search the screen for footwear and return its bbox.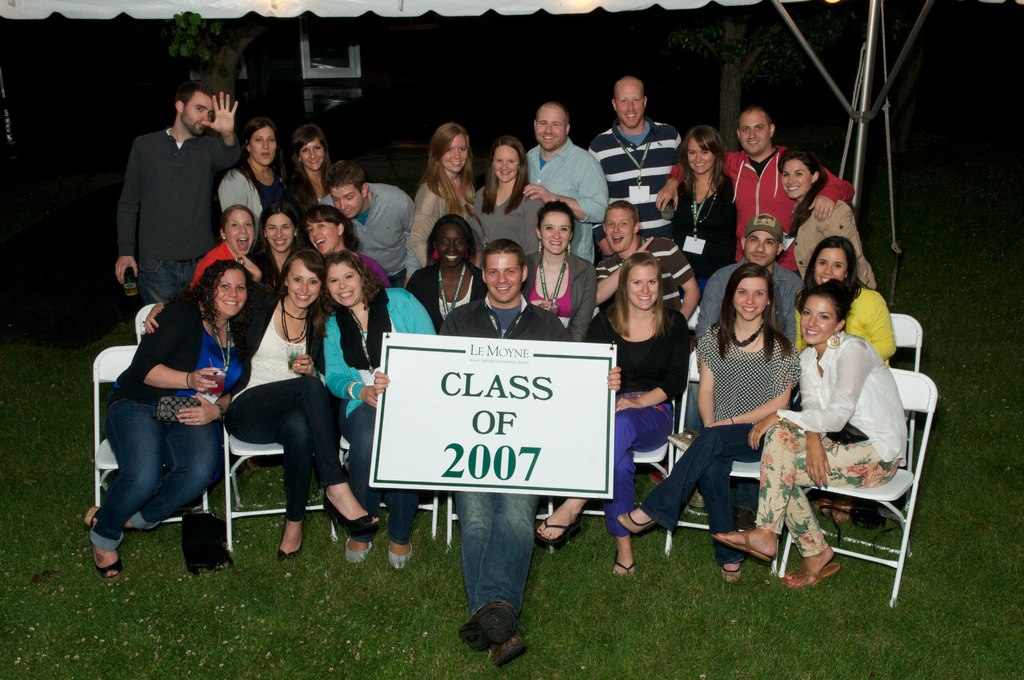
Found: crop(533, 517, 580, 544).
